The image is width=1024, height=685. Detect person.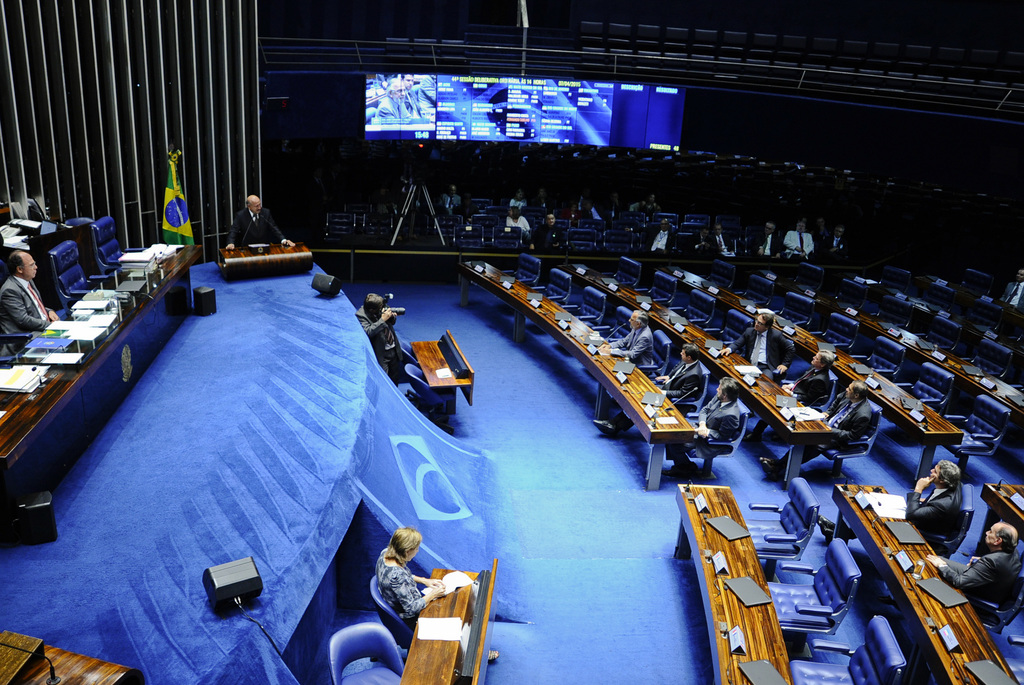
Detection: detection(509, 194, 534, 236).
